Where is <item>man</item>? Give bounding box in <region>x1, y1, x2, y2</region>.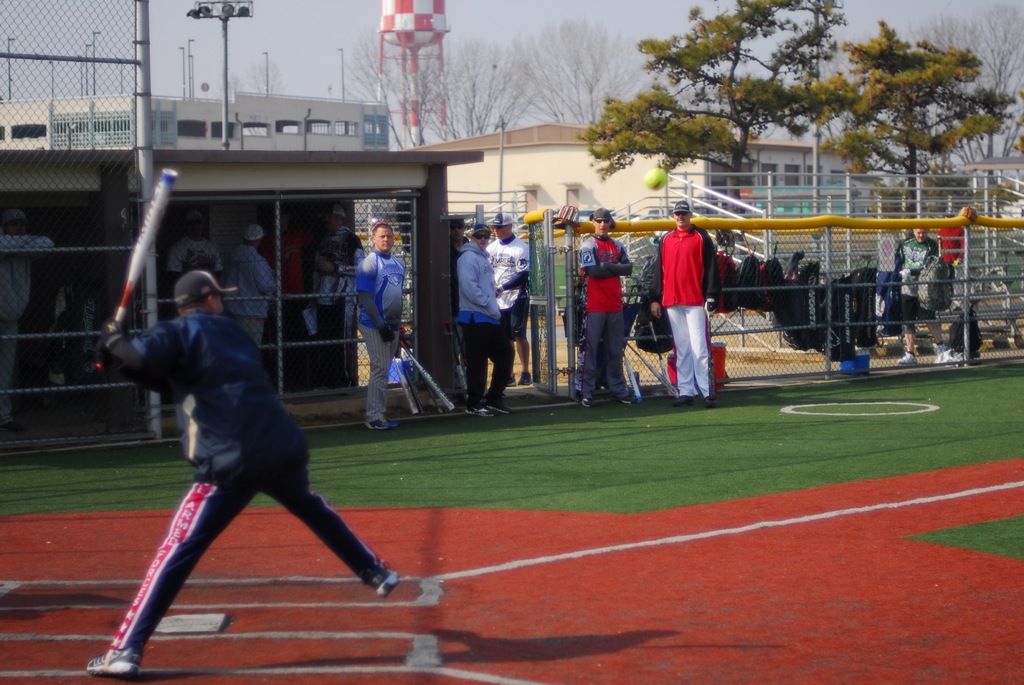
<region>313, 220, 362, 386</region>.
